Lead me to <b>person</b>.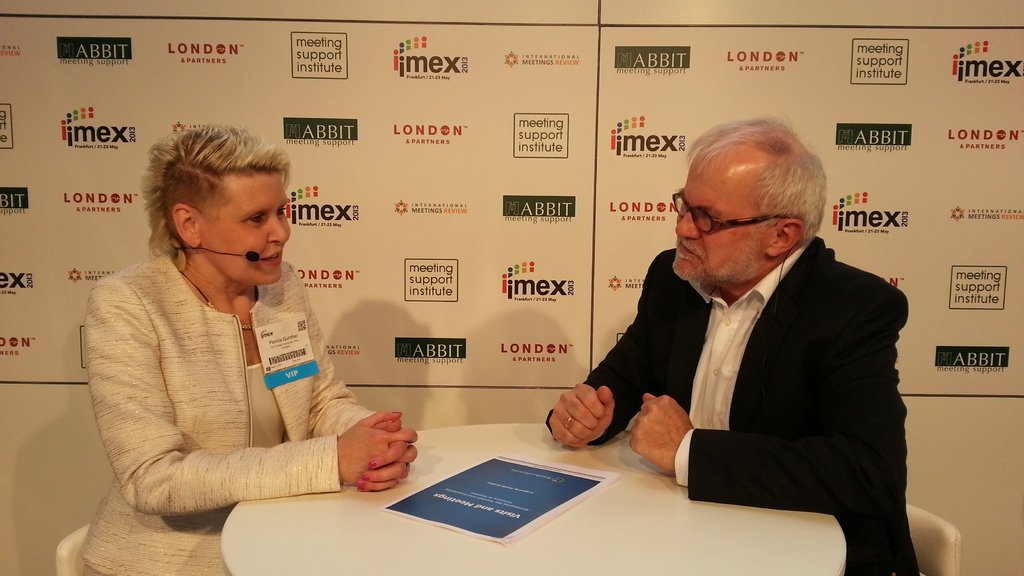
Lead to 83, 124, 417, 575.
